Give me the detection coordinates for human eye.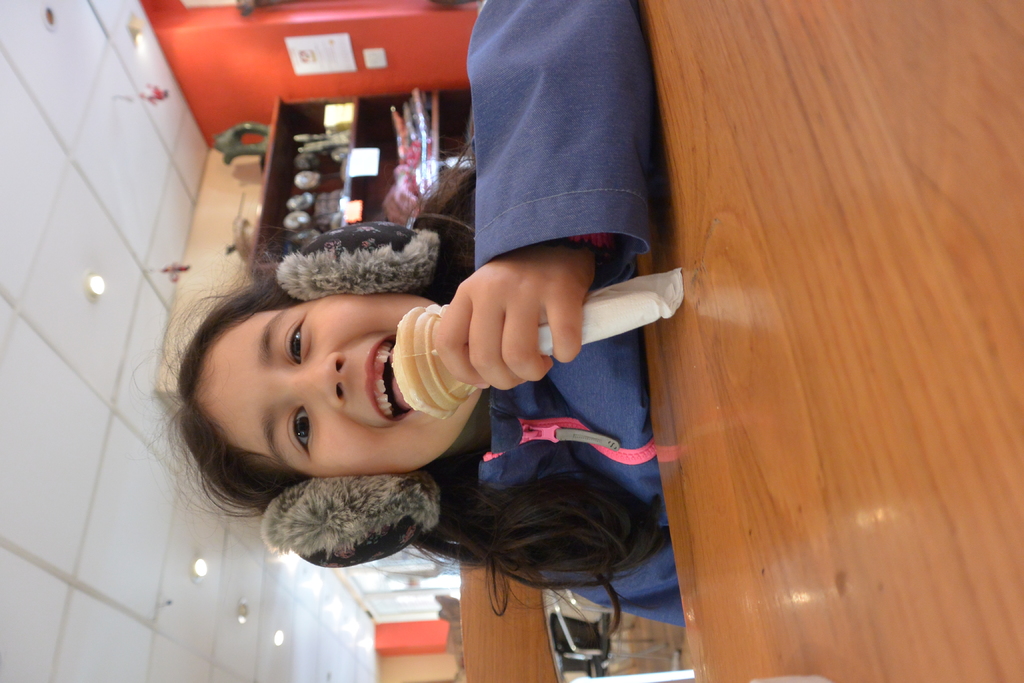
bbox=[282, 399, 321, 457].
